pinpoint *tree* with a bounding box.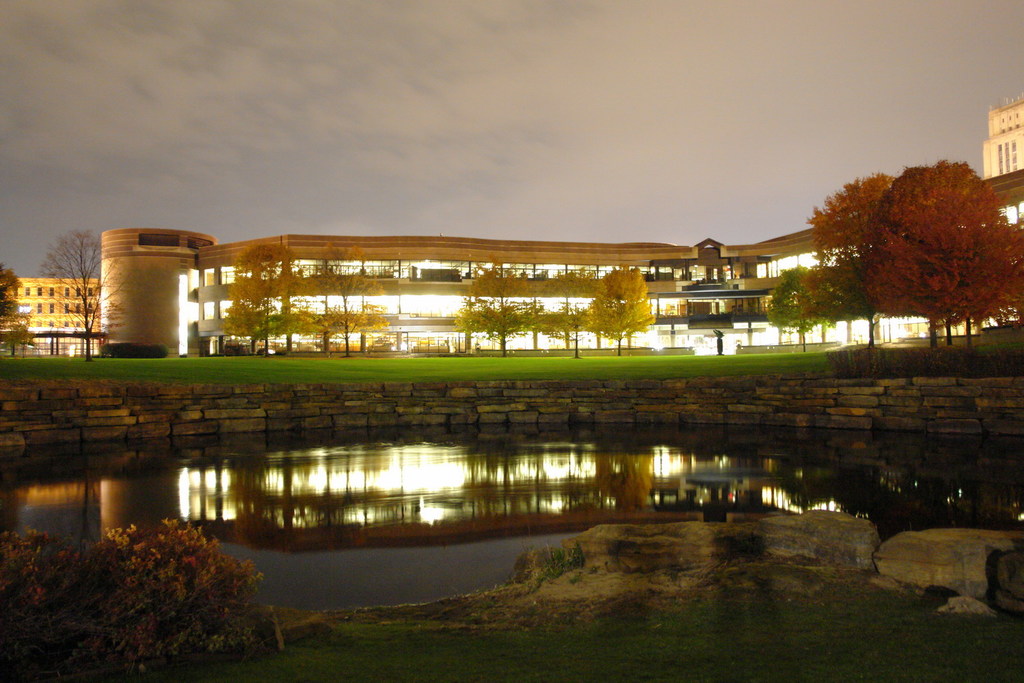
584:265:664:344.
